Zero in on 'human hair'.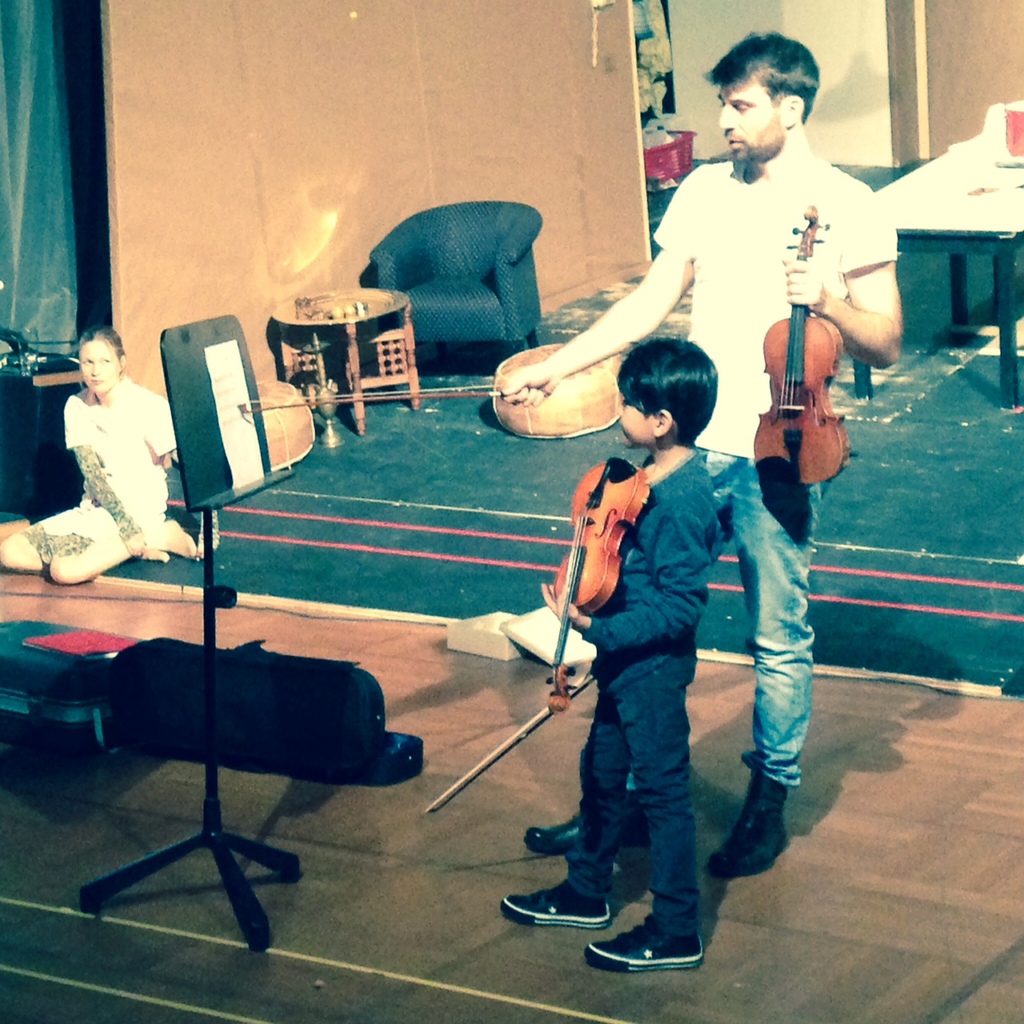
Zeroed in: left=620, top=331, right=726, bottom=444.
